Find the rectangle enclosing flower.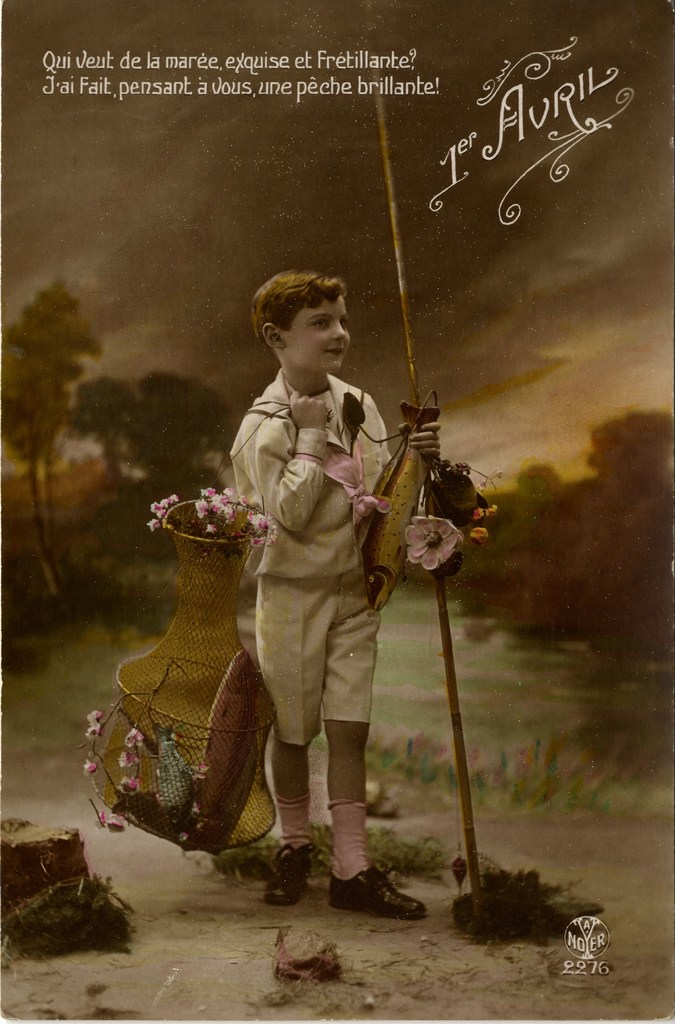
118/749/136/769.
